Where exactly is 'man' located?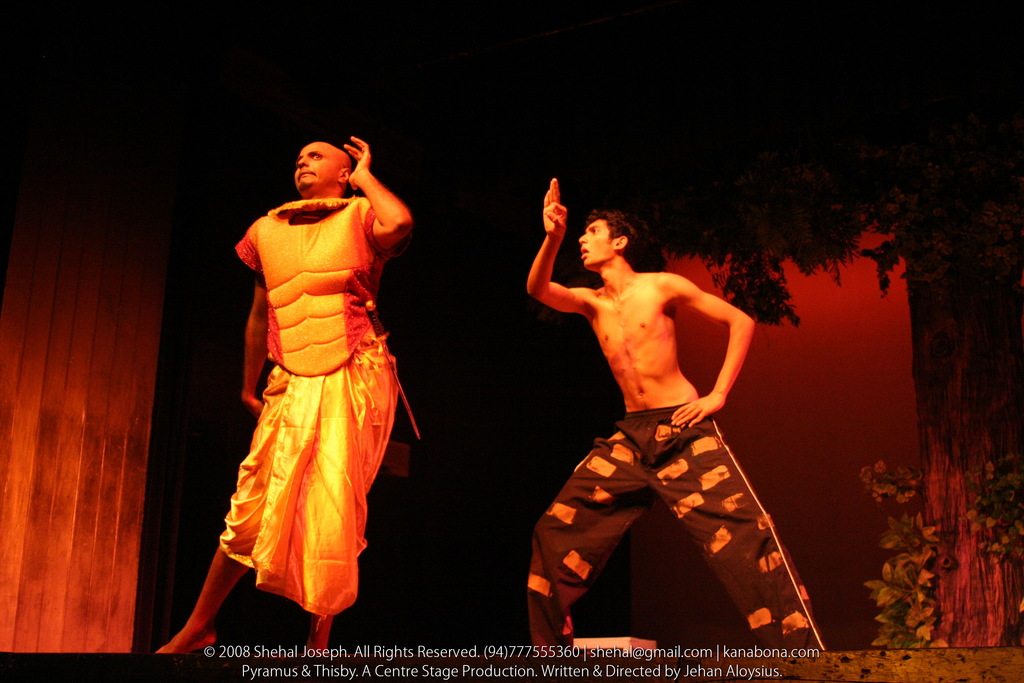
Its bounding box is x1=156, y1=137, x2=410, y2=657.
